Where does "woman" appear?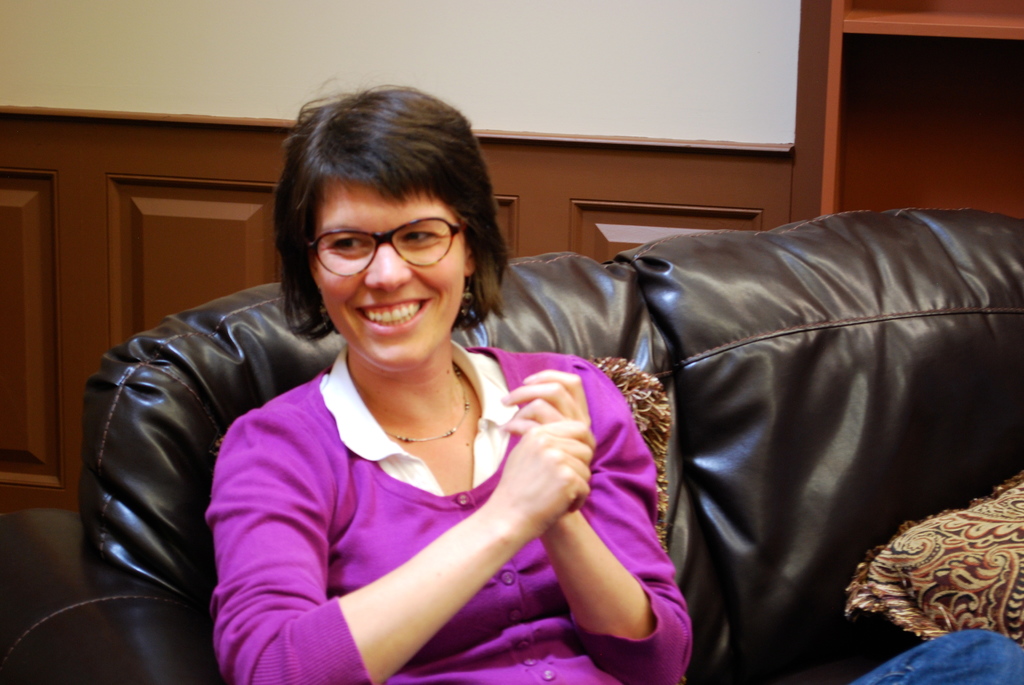
Appears at [159,114,662,679].
